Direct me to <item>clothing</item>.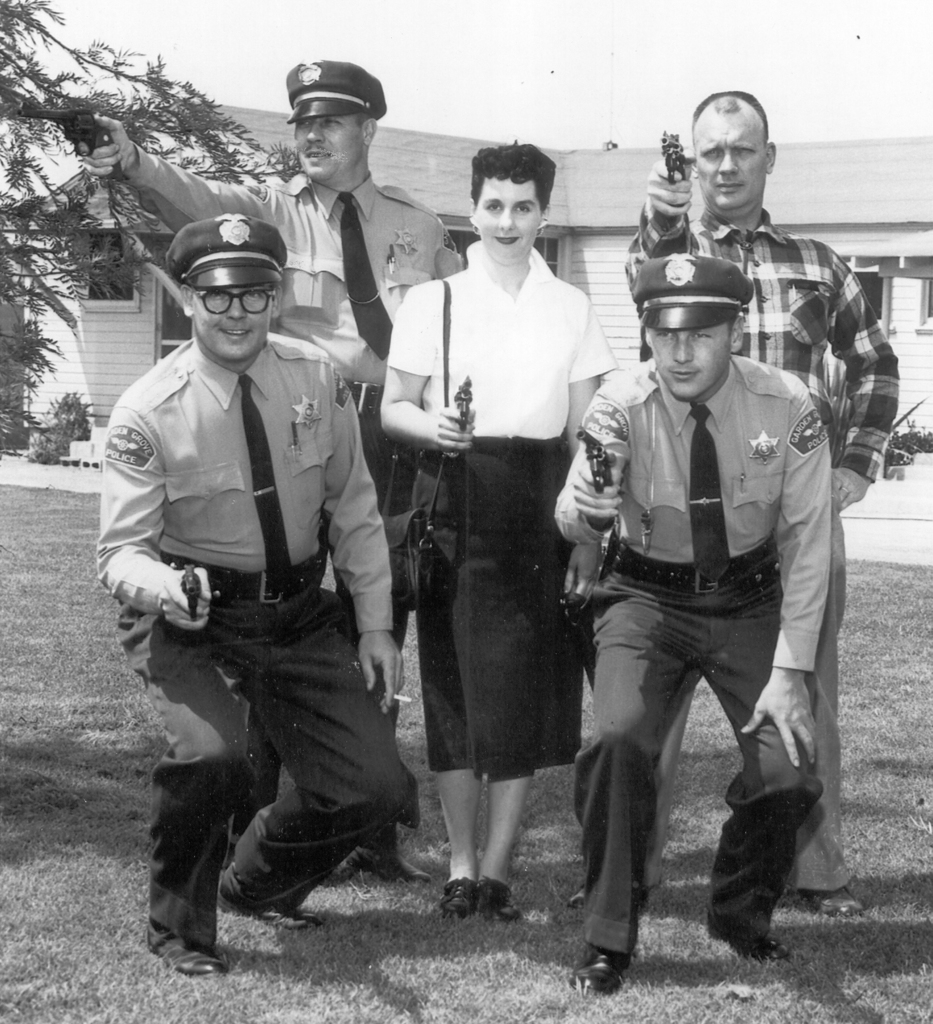
Direction: 379, 238, 616, 767.
